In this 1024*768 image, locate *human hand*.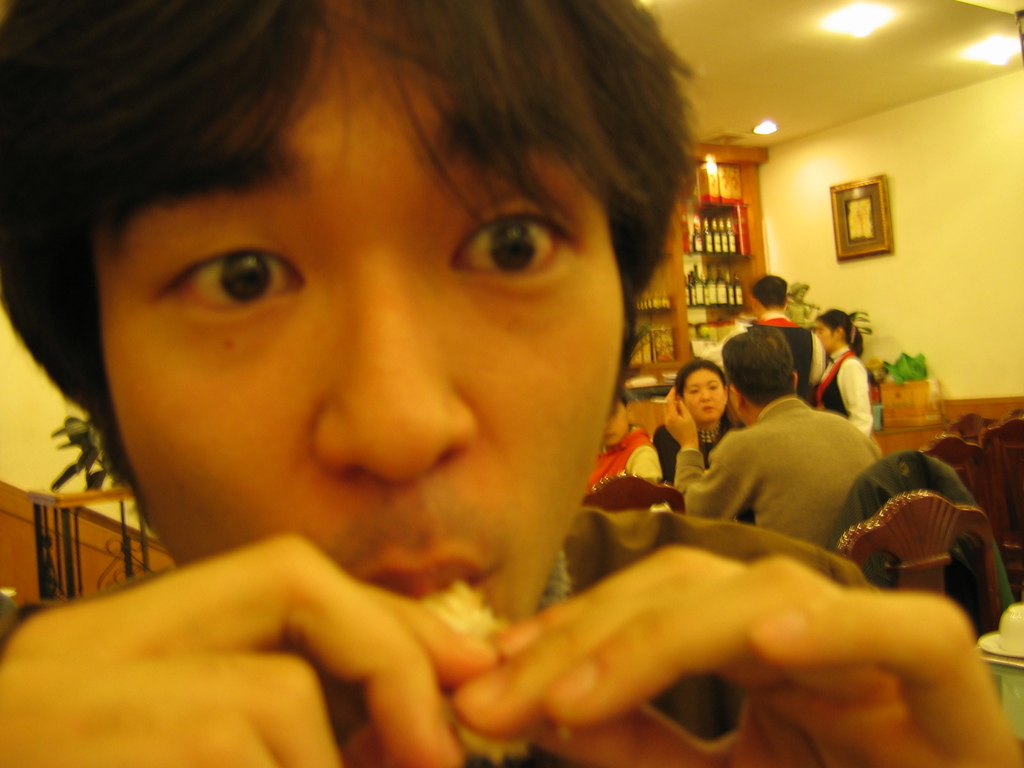
Bounding box: Rect(660, 387, 699, 446).
